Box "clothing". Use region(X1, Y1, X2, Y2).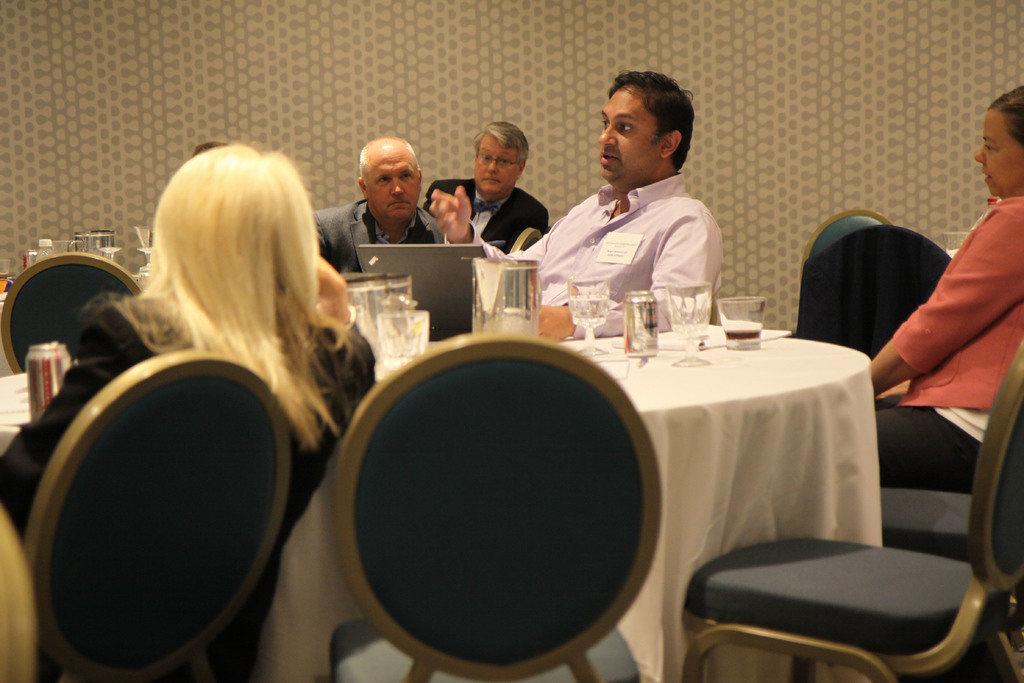
region(893, 199, 1023, 407).
